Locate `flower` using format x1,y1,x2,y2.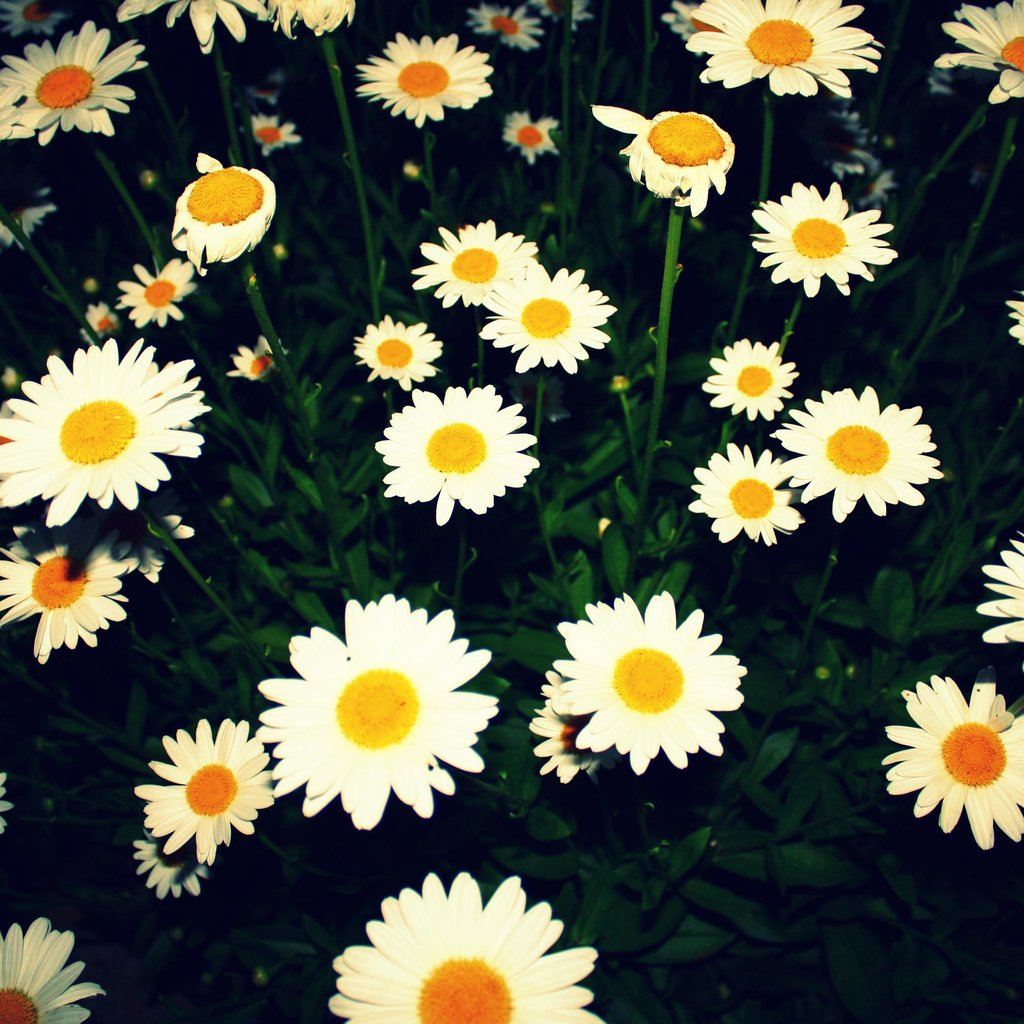
130,838,216,900.
